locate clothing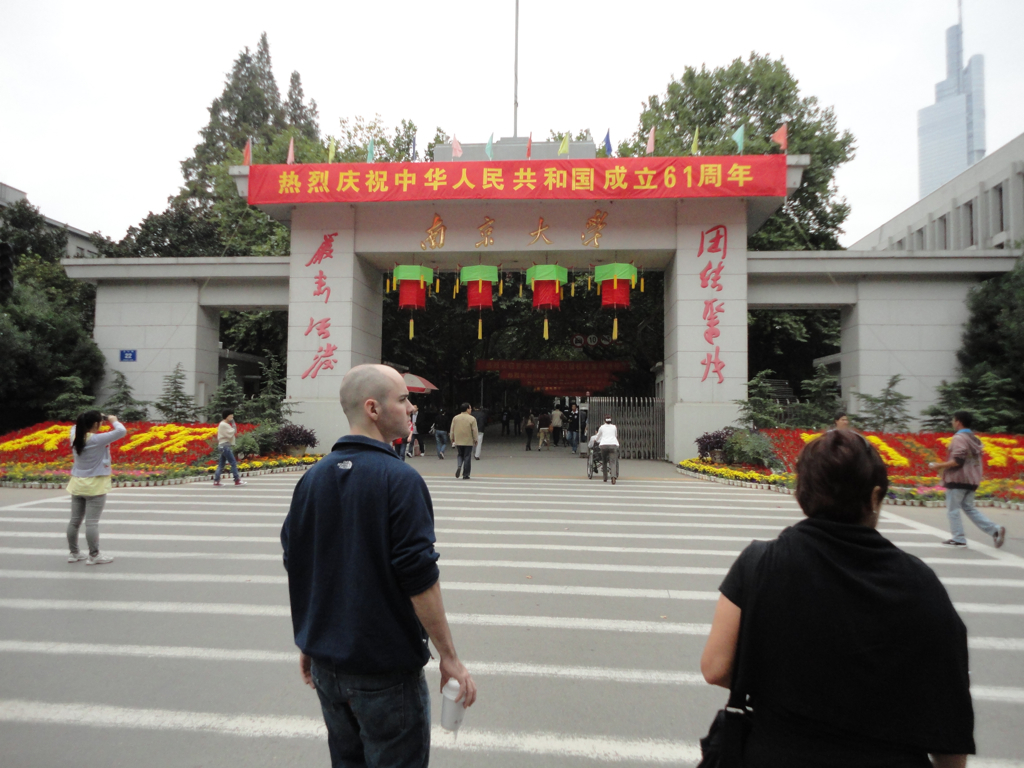
(548,410,569,442)
